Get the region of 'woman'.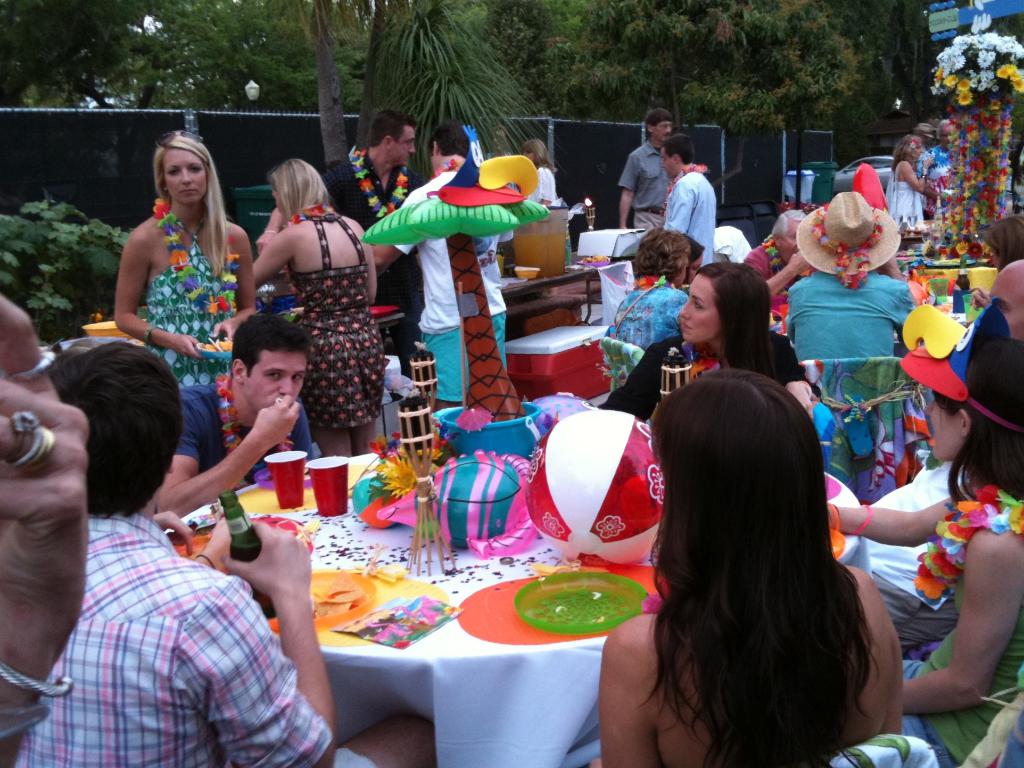
bbox(519, 135, 563, 203).
